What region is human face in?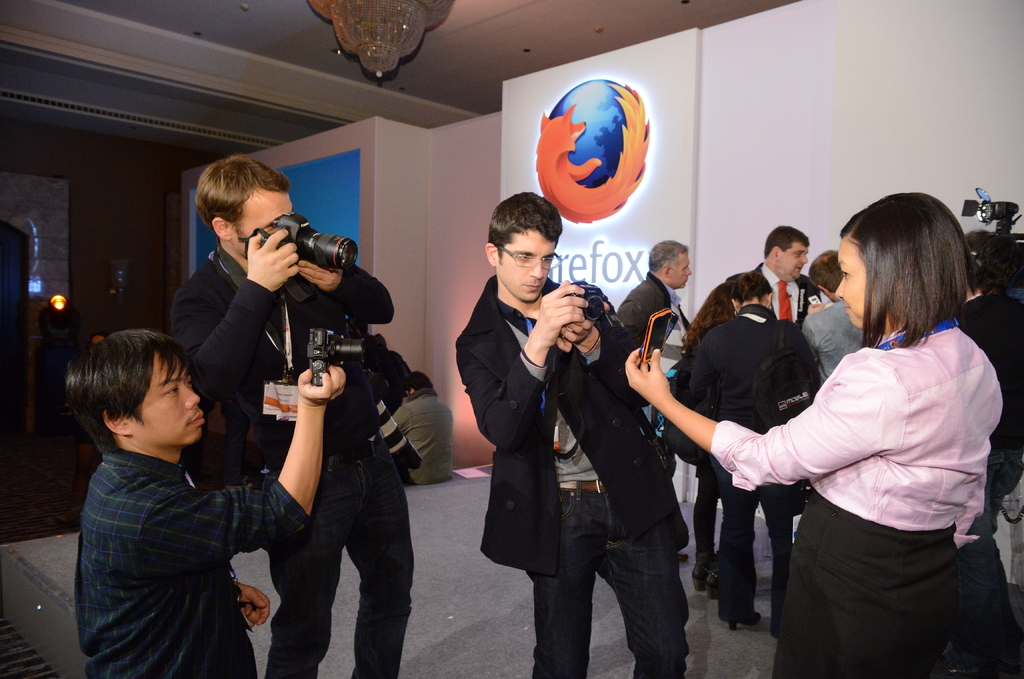
l=499, t=225, r=556, b=301.
